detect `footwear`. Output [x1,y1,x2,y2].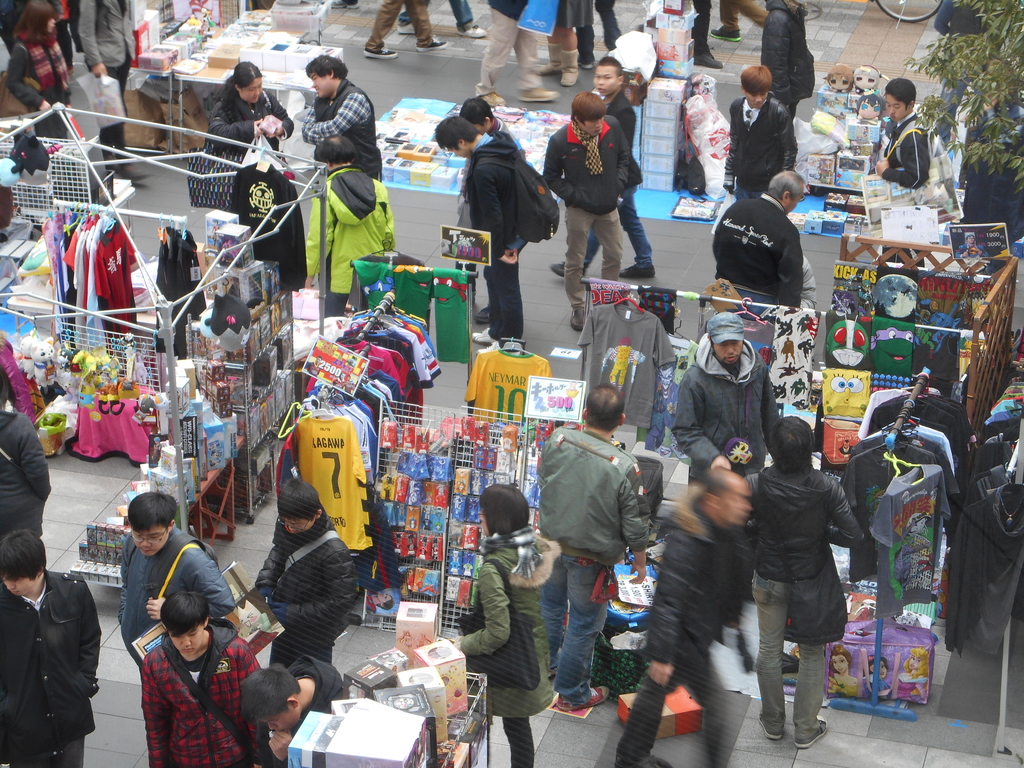
[533,45,560,74].
